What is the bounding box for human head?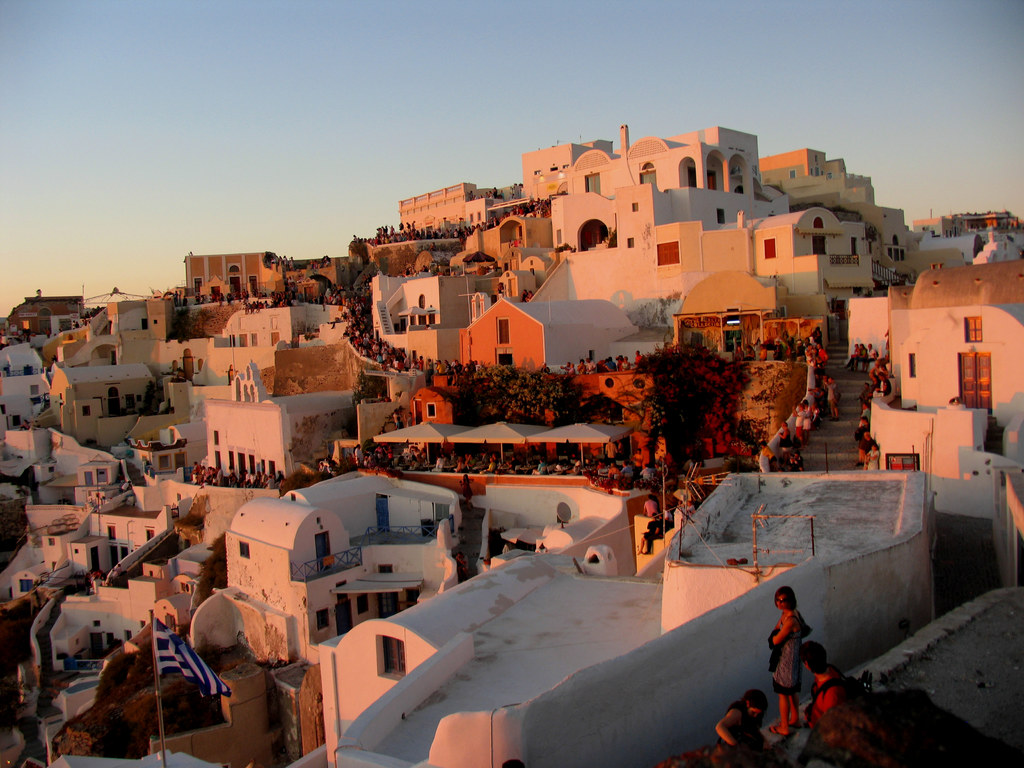
pyautogui.locateOnScreen(771, 582, 799, 614).
